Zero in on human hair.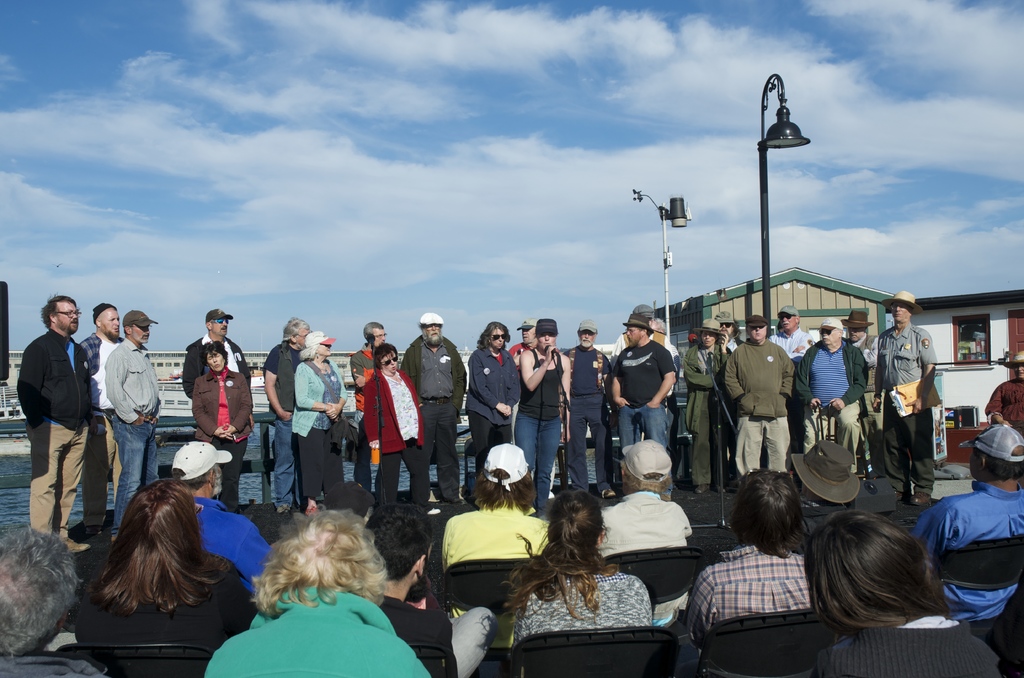
Zeroed in: {"left": 725, "top": 460, "right": 805, "bottom": 559}.
